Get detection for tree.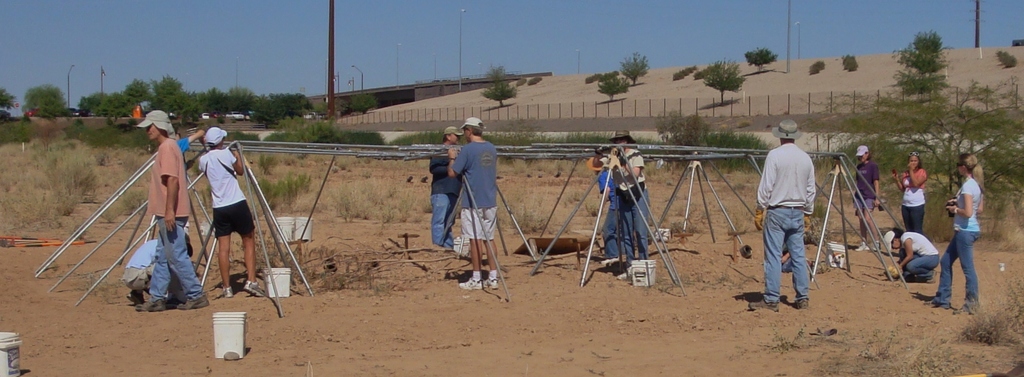
Detection: x1=887, y1=35, x2=951, y2=116.
